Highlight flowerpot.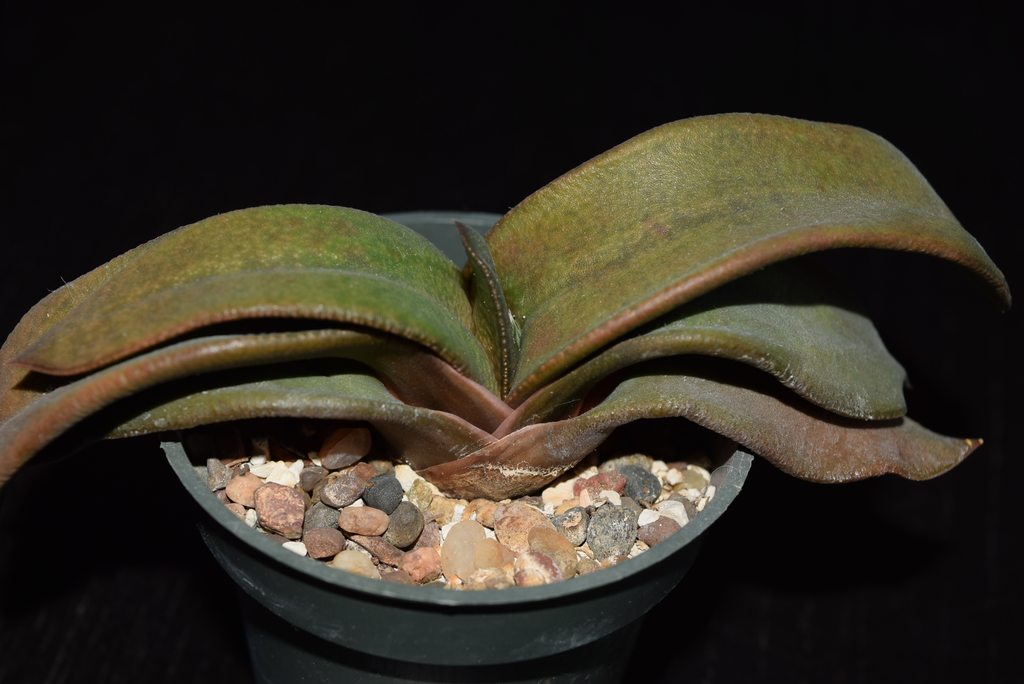
Highlighted region: locate(155, 212, 753, 683).
